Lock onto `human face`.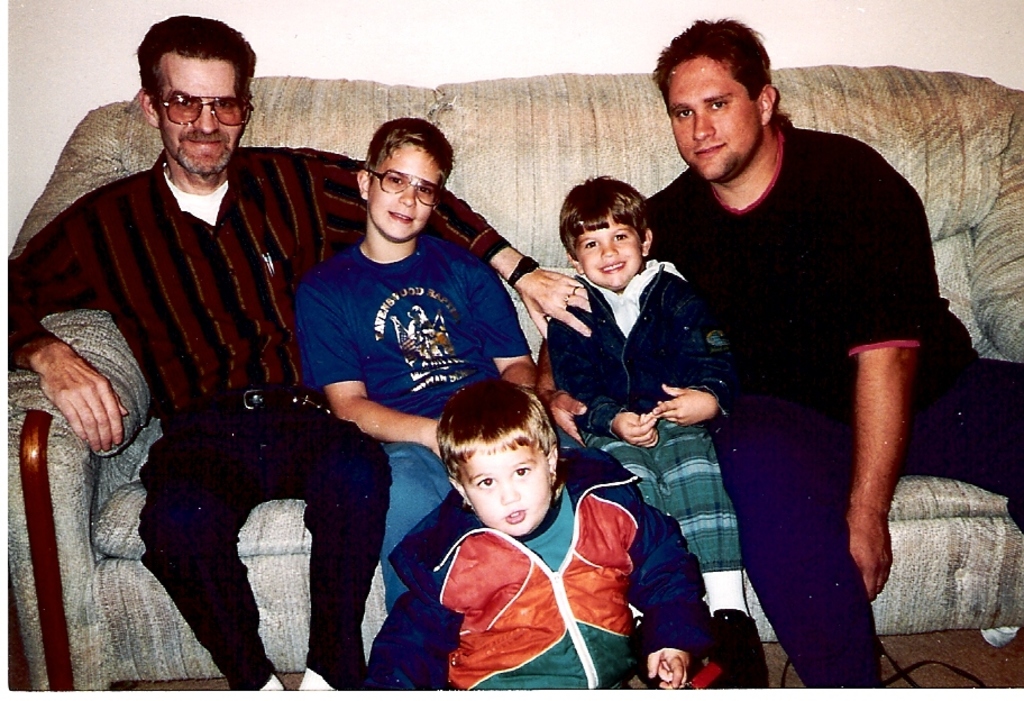
Locked: rect(367, 144, 442, 242).
